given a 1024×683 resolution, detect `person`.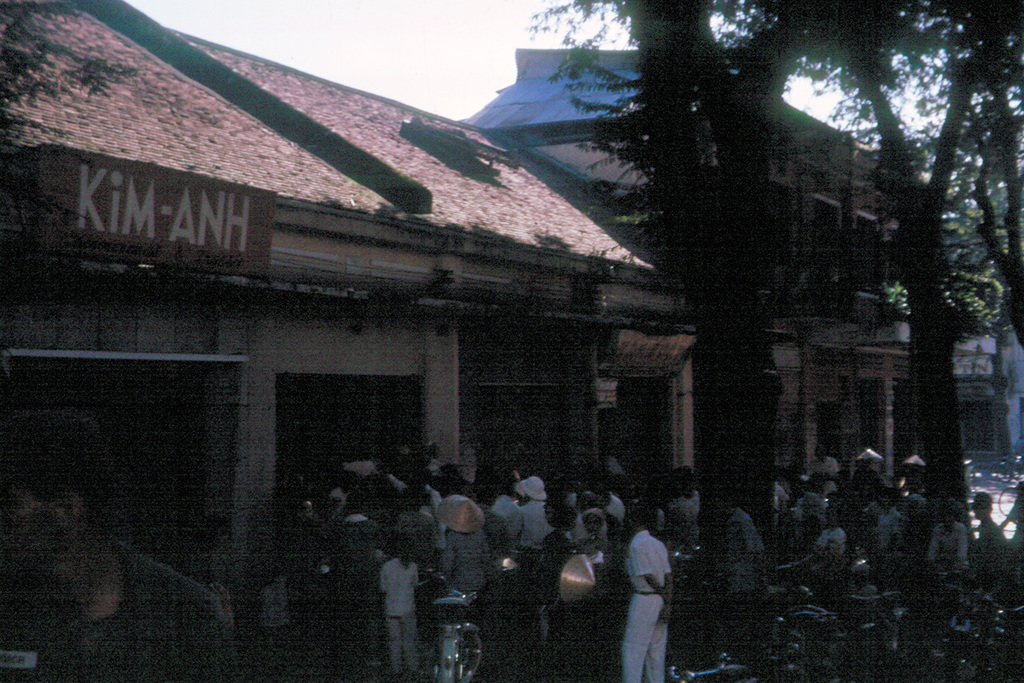
select_region(810, 511, 847, 585).
